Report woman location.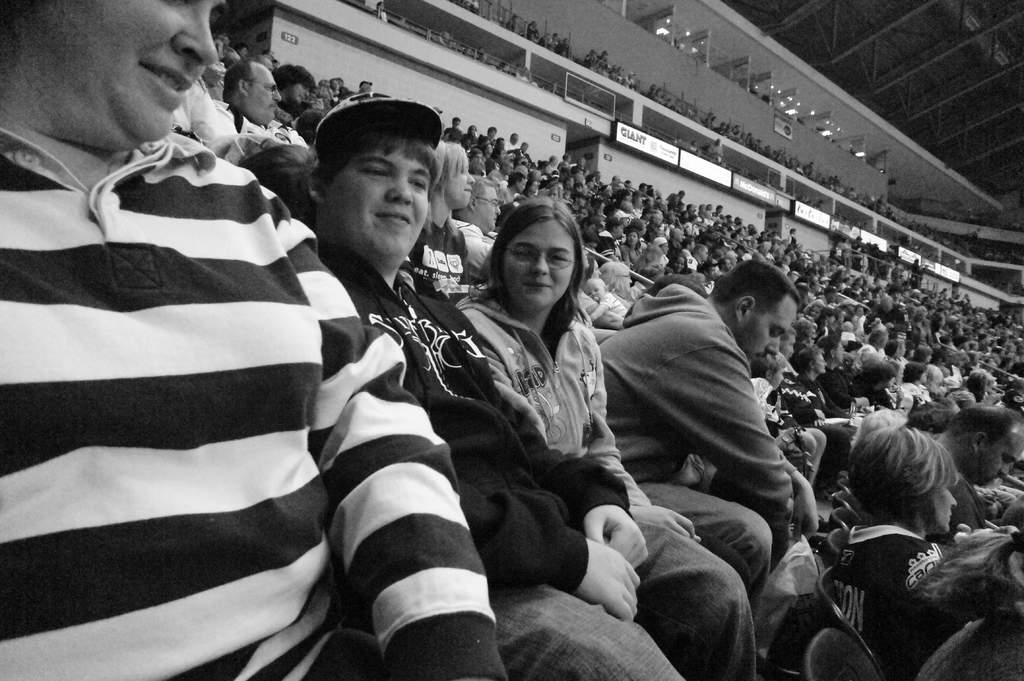
Report: 668,250,689,276.
